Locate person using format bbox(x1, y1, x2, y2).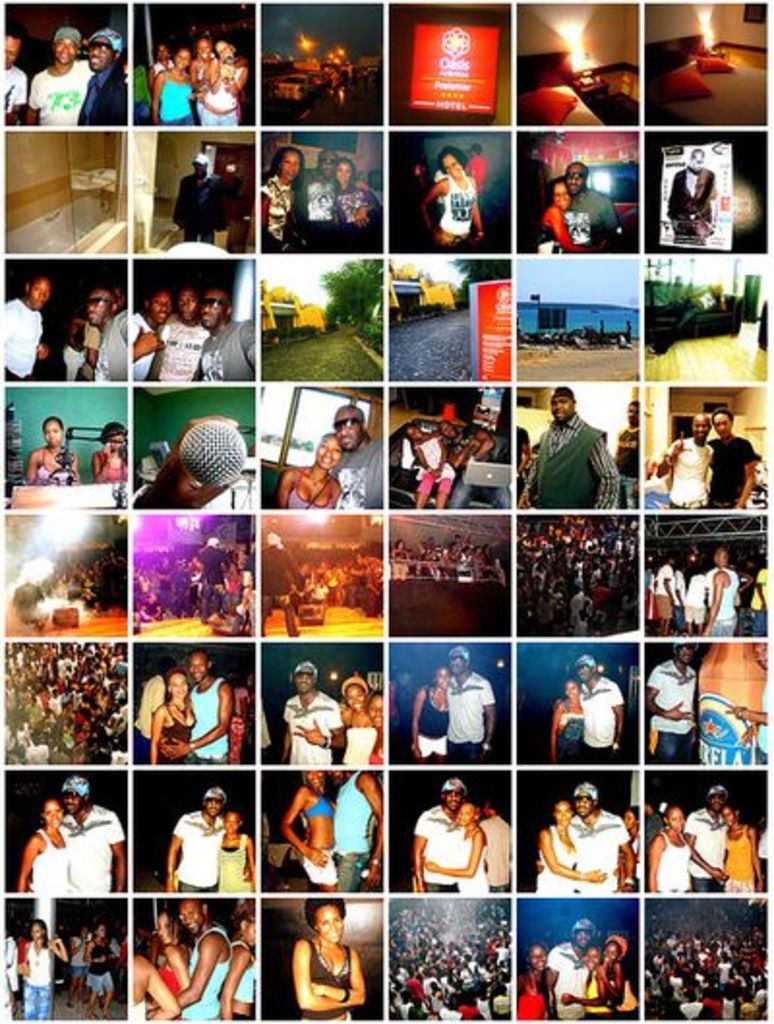
bbox(10, 916, 66, 1020).
